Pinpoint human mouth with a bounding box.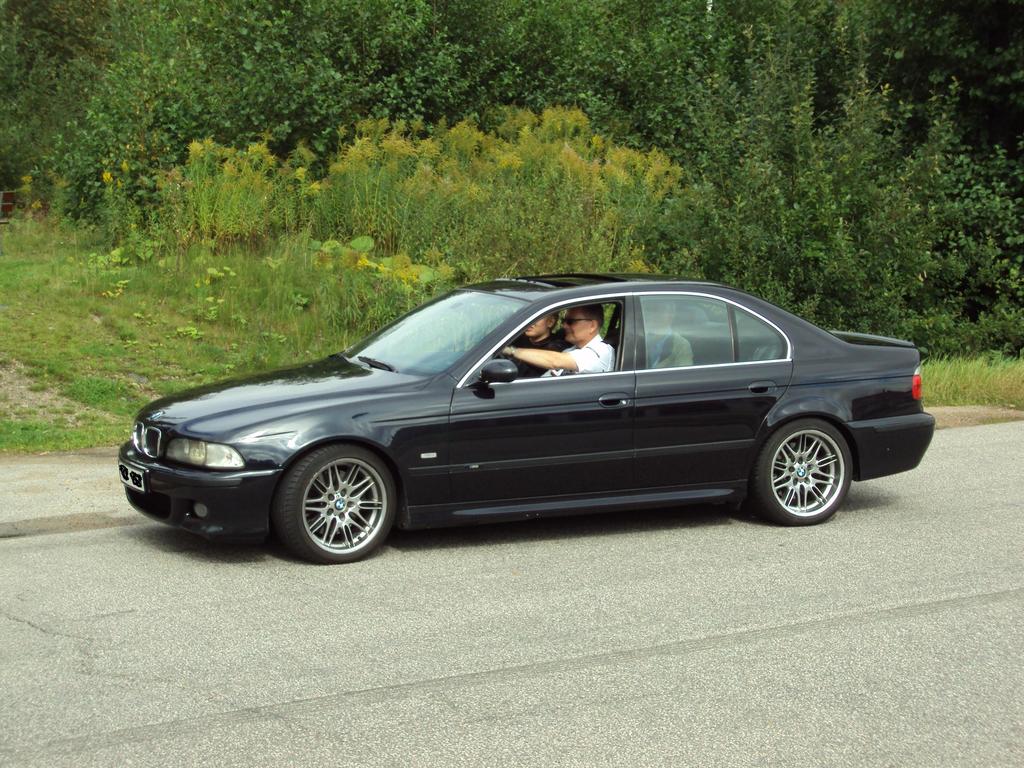
box=[564, 329, 572, 336].
